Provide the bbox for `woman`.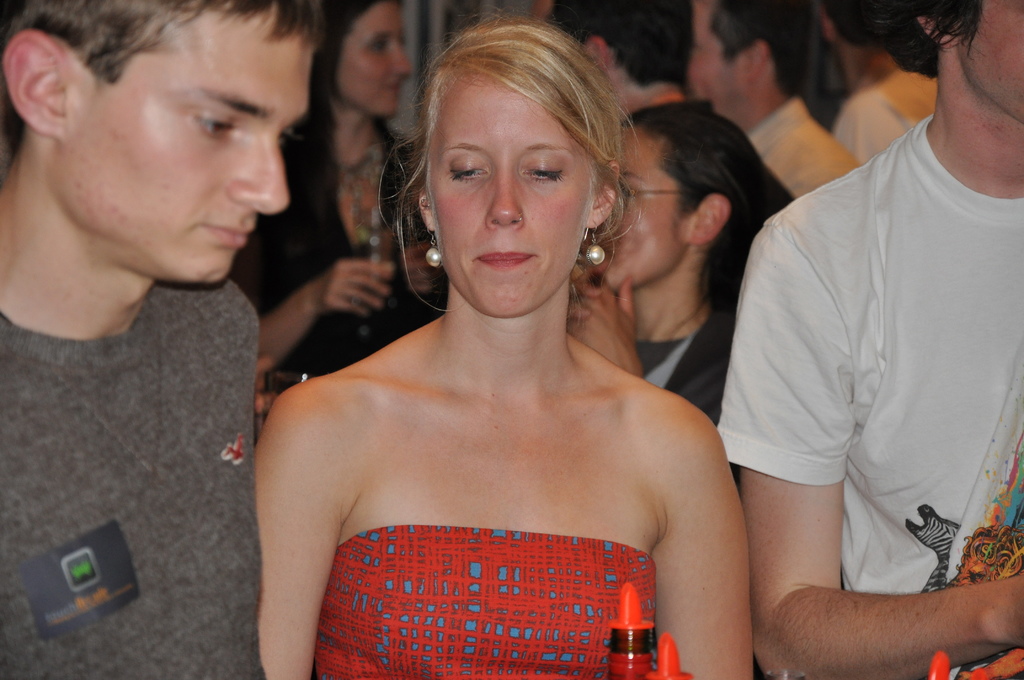
248, 0, 752, 679.
